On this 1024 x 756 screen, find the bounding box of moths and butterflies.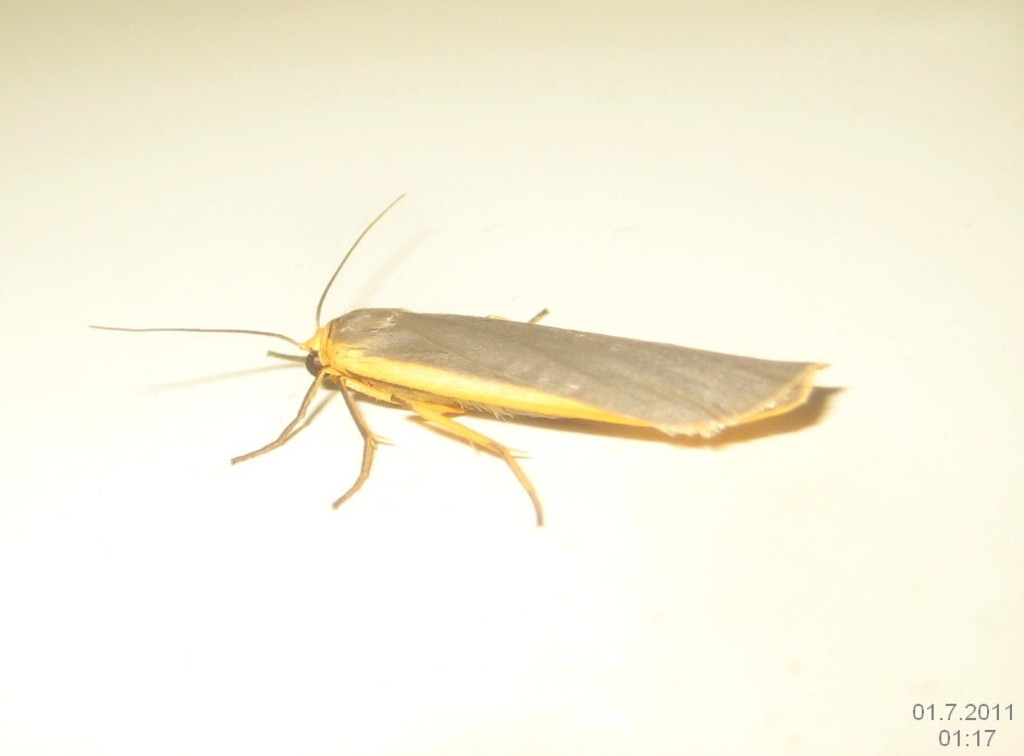
Bounding box: 86/193/834/532.
